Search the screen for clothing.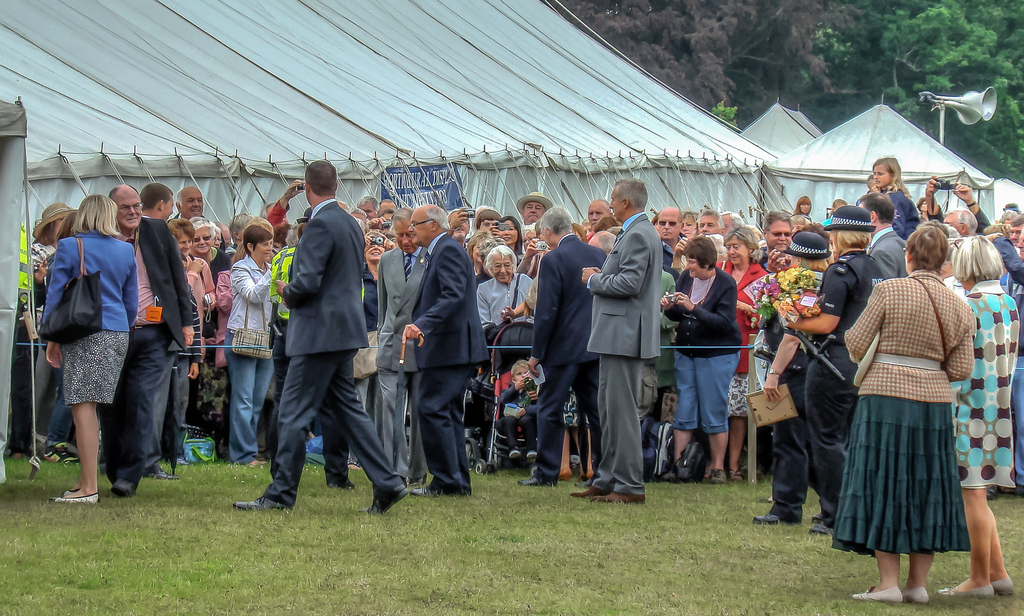
Found at <box>531,232,607,479</box>.
